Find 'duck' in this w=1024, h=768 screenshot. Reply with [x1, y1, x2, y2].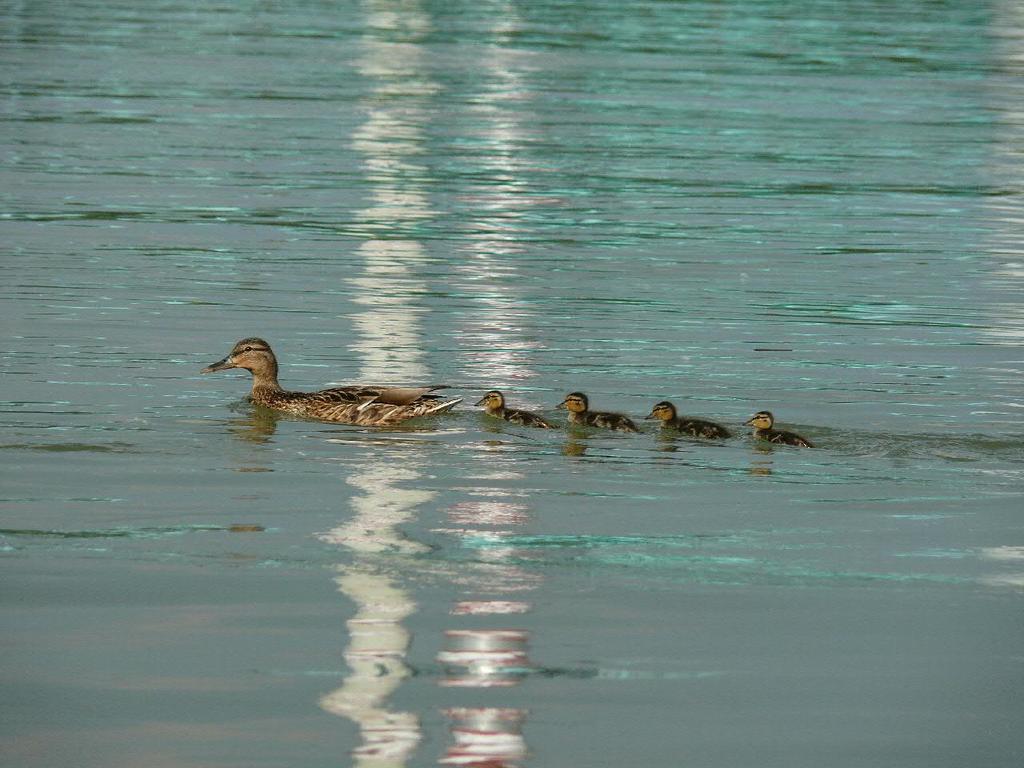
[198, 335, 466, 425].
